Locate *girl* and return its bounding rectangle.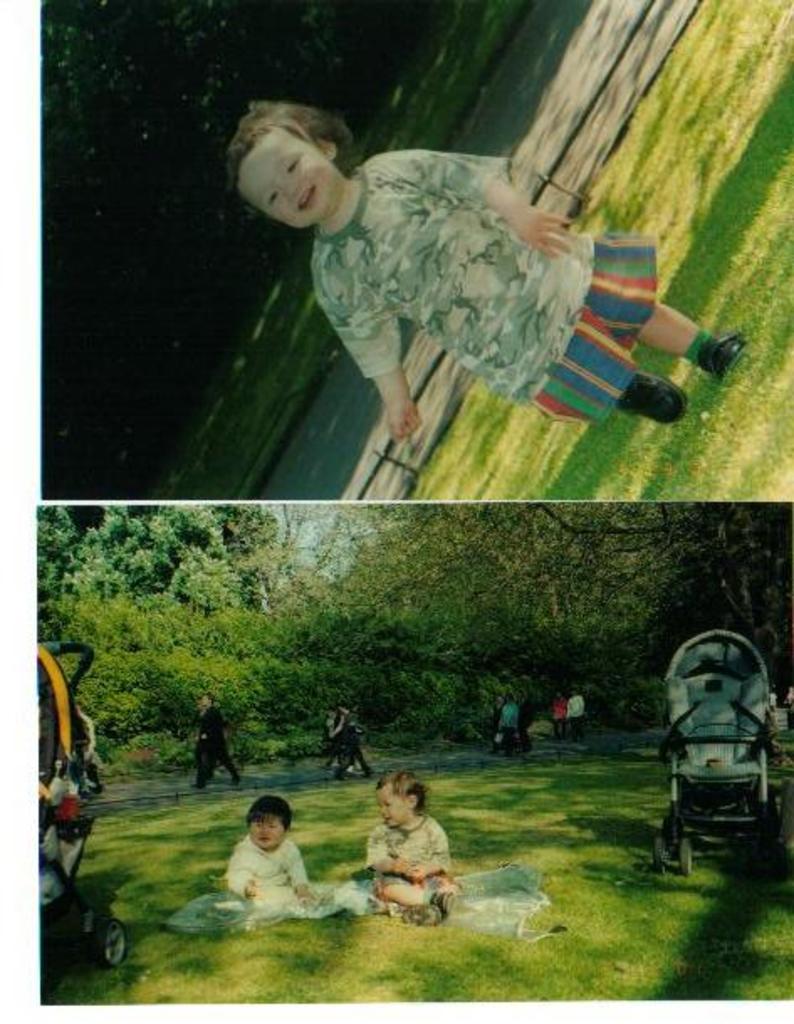
225, 102, 749, 441.
